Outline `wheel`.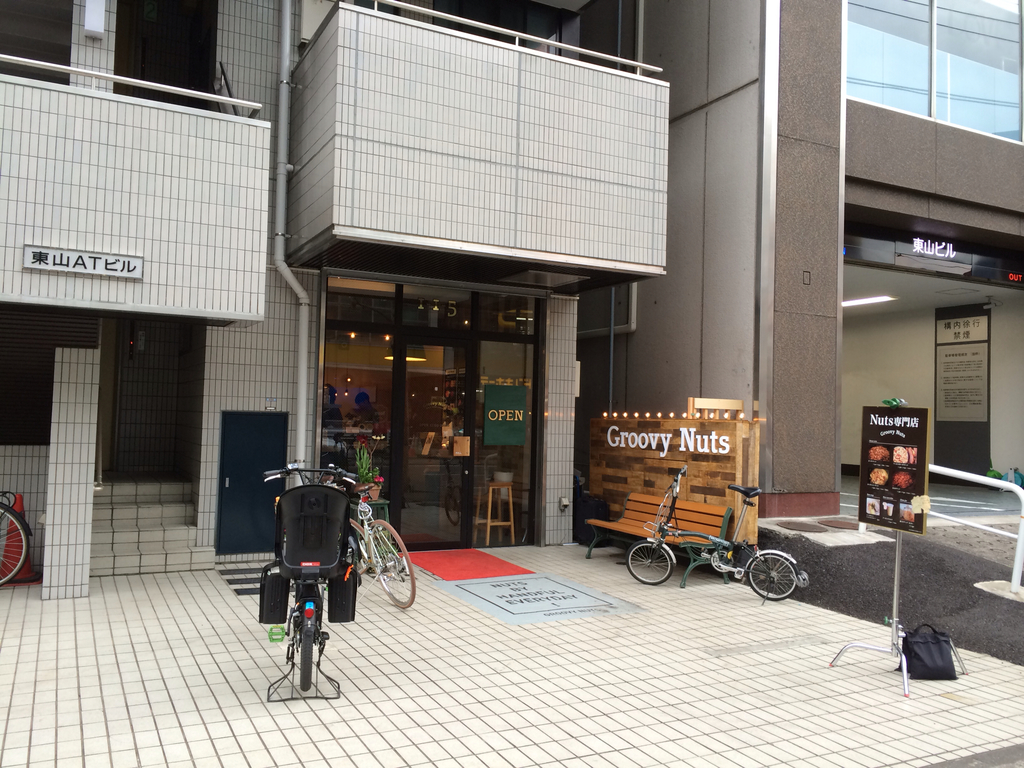
Outline: 300,636,314,689.
